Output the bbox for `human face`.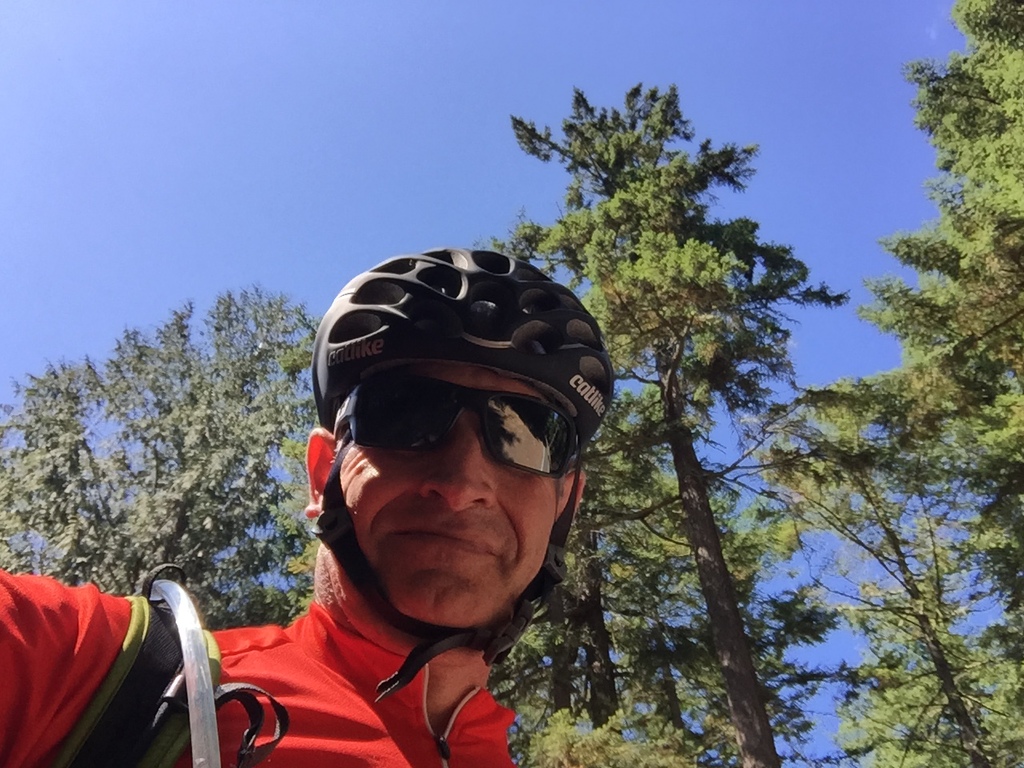
322/380/578/638.
